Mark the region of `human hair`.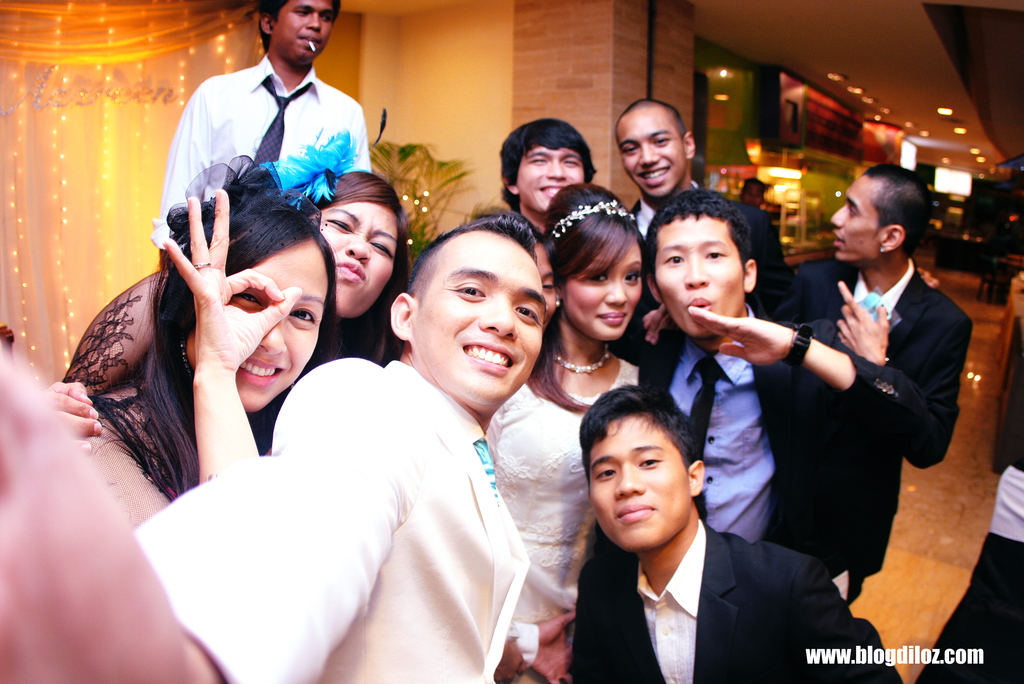
Region: left=582, top=387, right=705, bottom=472.
